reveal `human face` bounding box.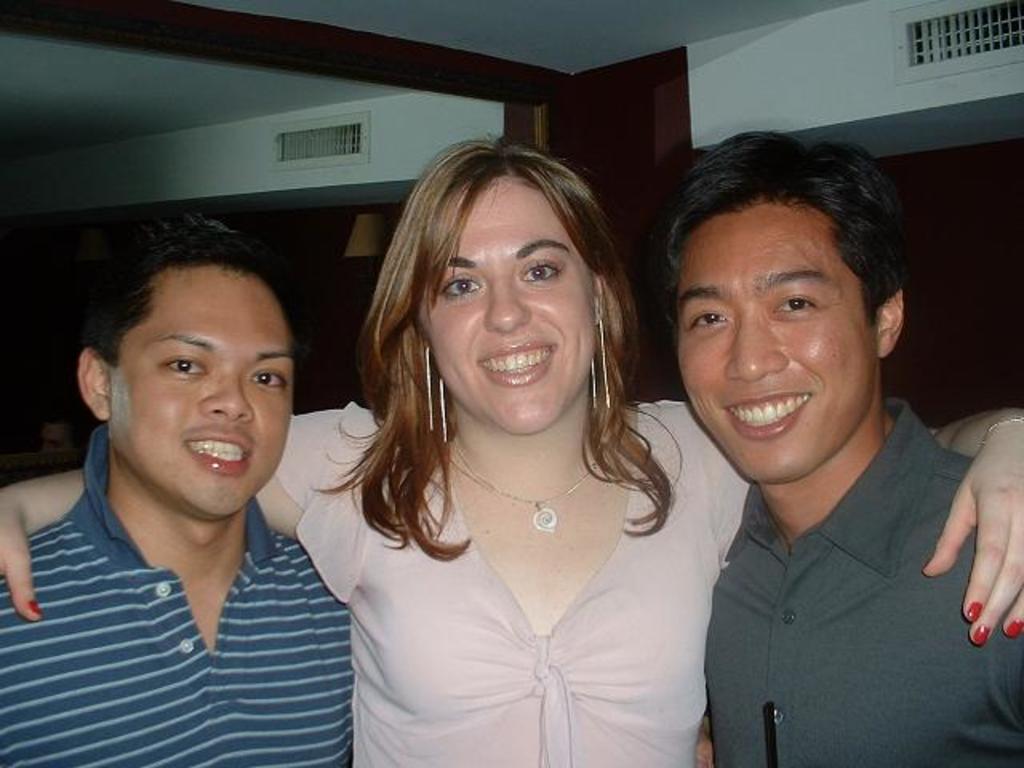
Revealed: crop(422, 176, 597, 437).
